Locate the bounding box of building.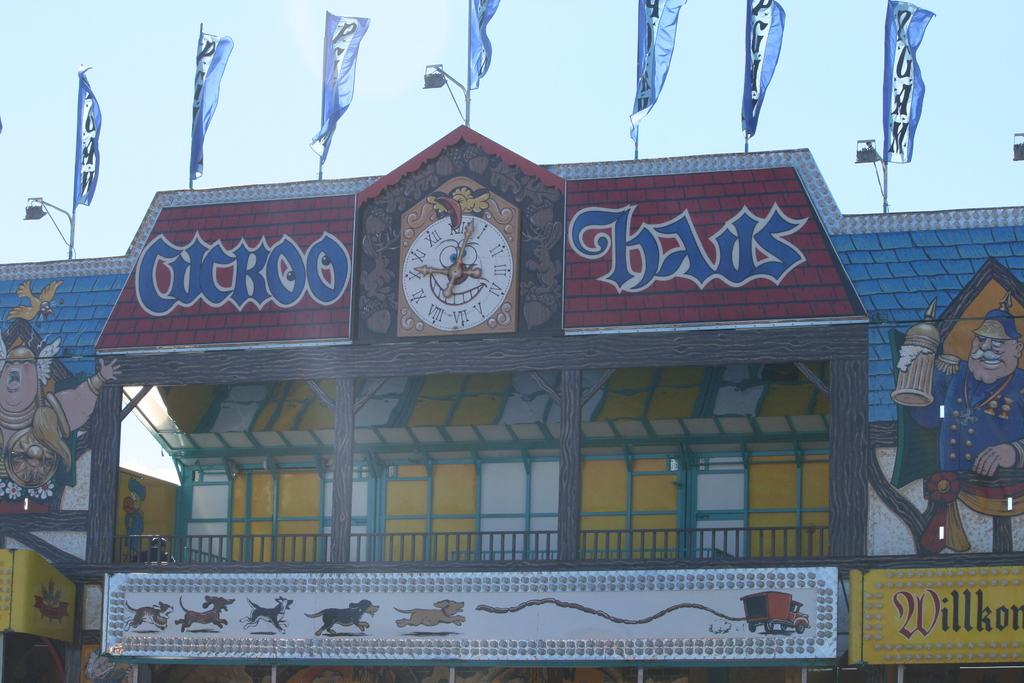
Bounding box: BBox(0, 122, 1023, 682).
